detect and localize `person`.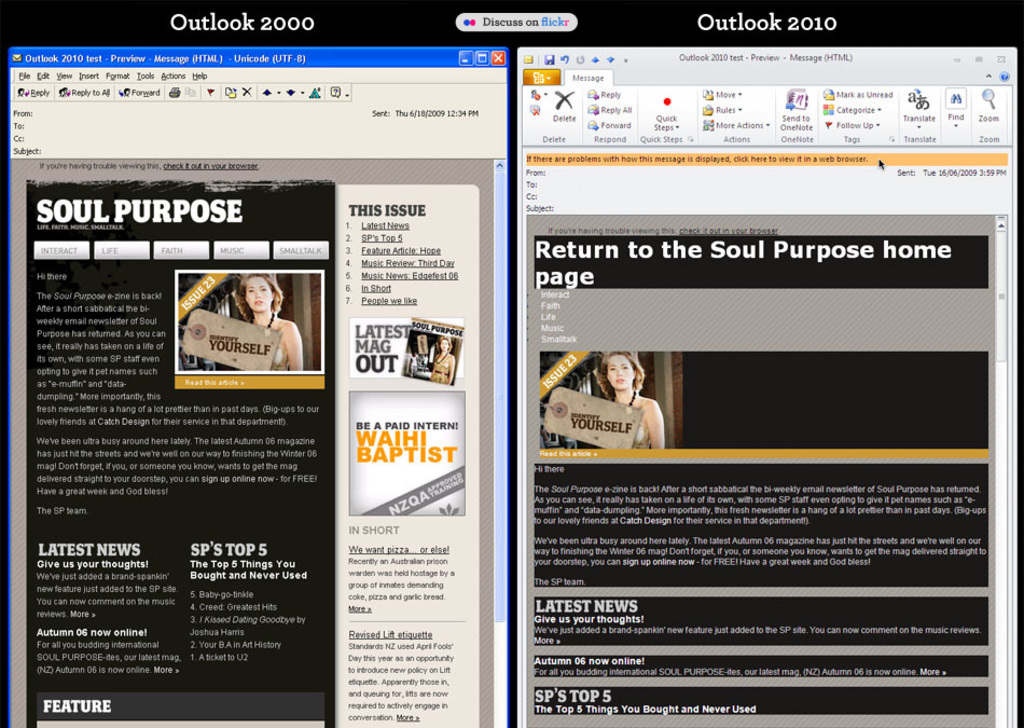
Localized at x1=226, y1=273, x2=303, y2=369.
